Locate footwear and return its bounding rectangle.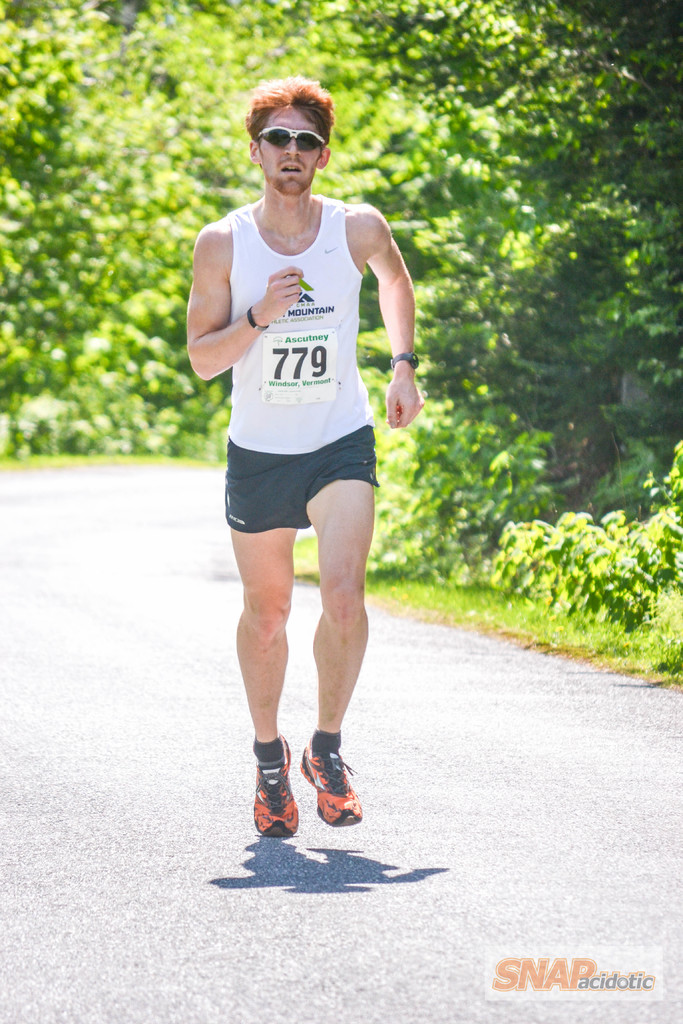
crop(254, 735, 298, 833).
